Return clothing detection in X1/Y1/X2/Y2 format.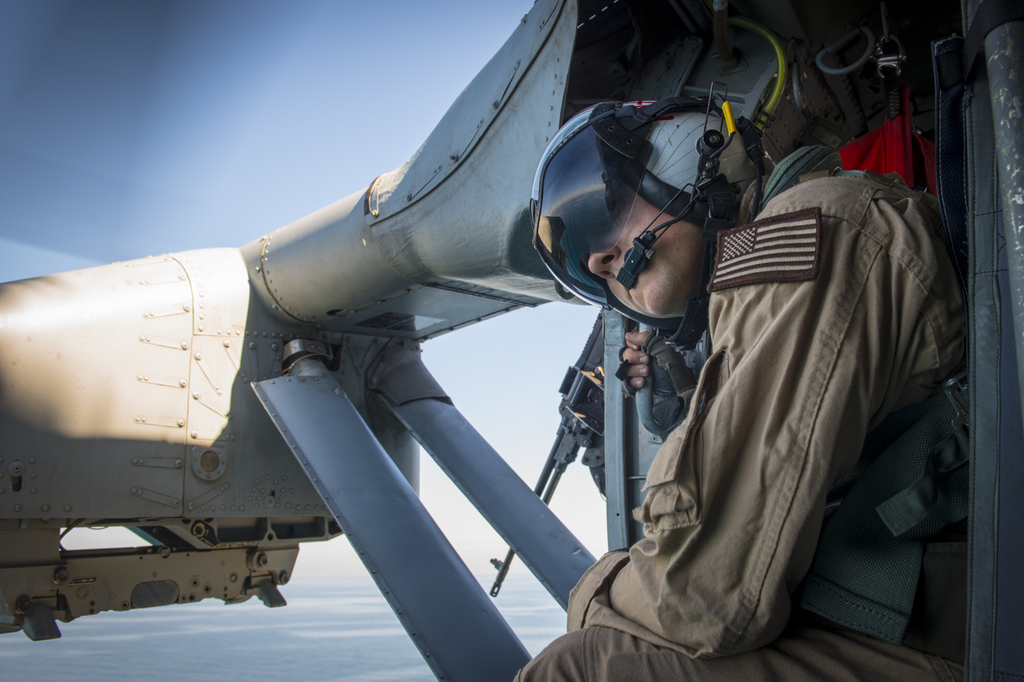
584/135/957/671.
